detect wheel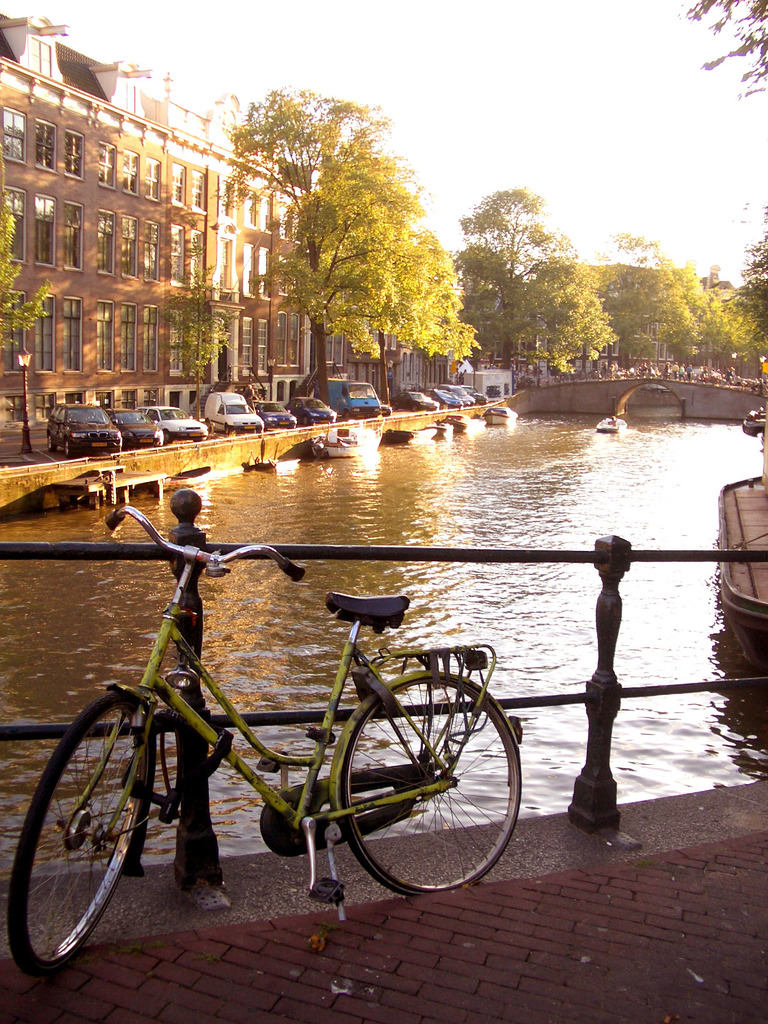
rect(223, 426, 230, 436)
